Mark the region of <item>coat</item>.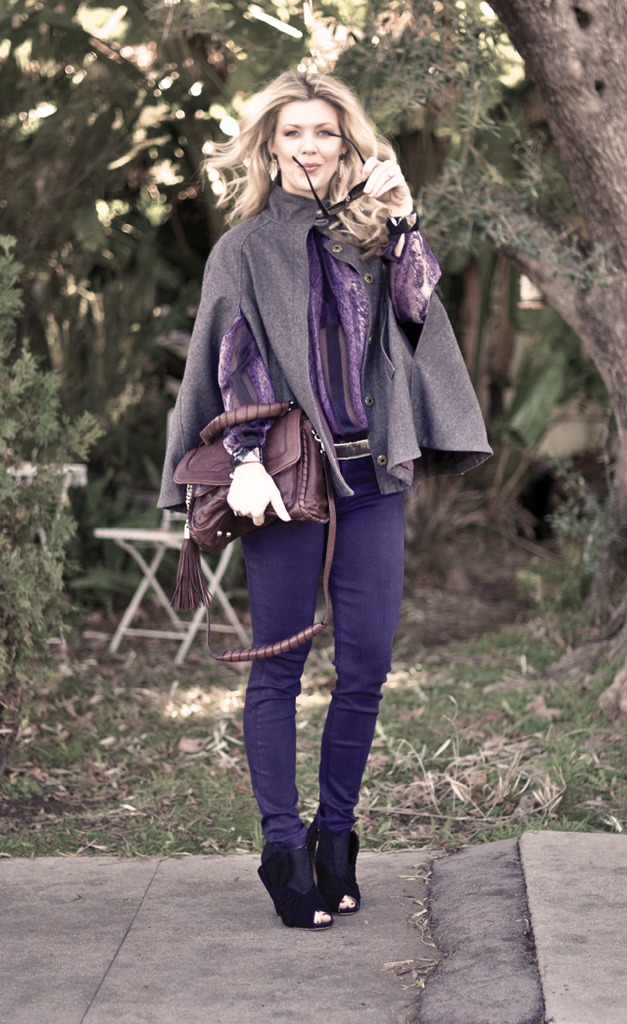
Region: left=154, top=186, right=498, bottom=511.
